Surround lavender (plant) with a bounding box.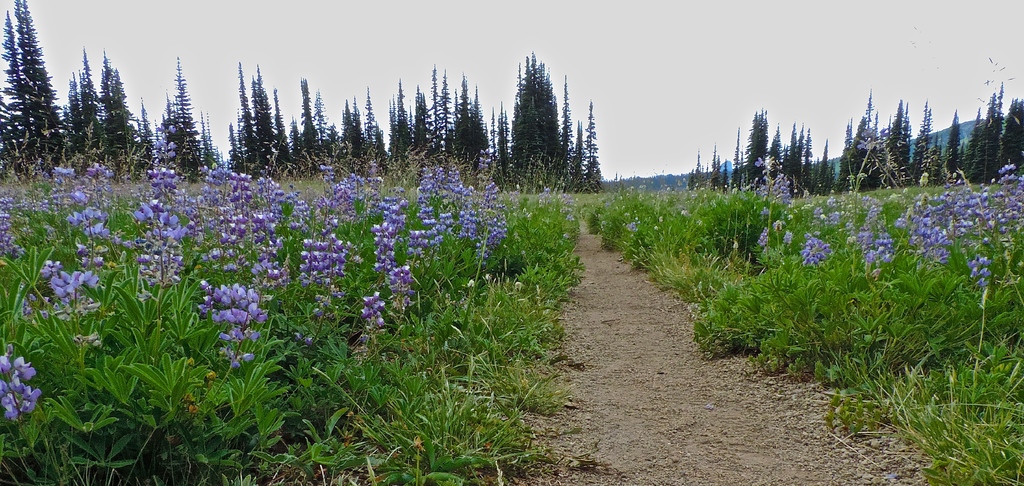
0, 352, 42, 421.
